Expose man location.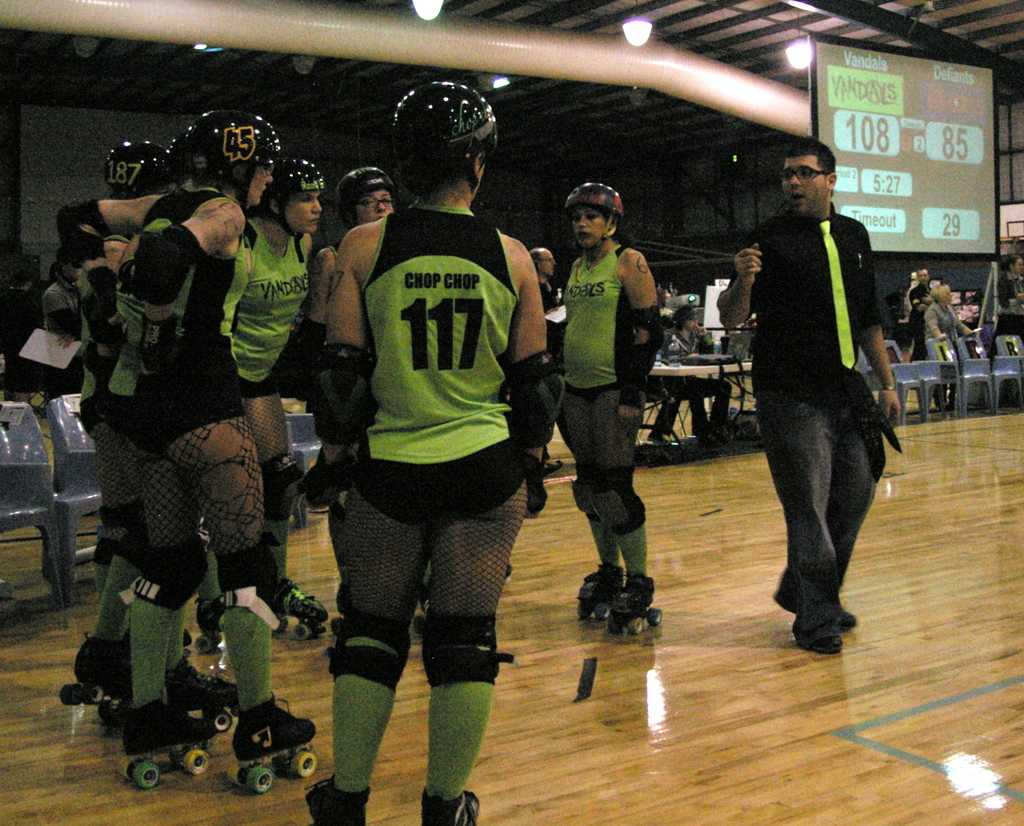
Exposed at (991, 255, 1023, 346).
